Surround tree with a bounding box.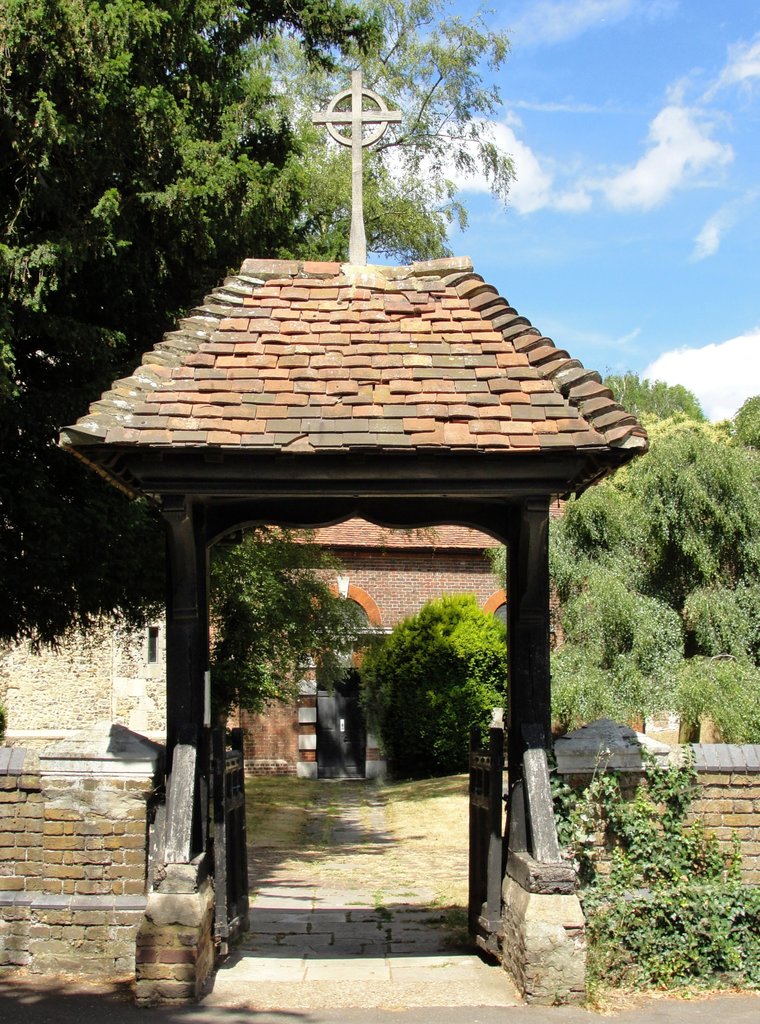
349 591 511 785.
